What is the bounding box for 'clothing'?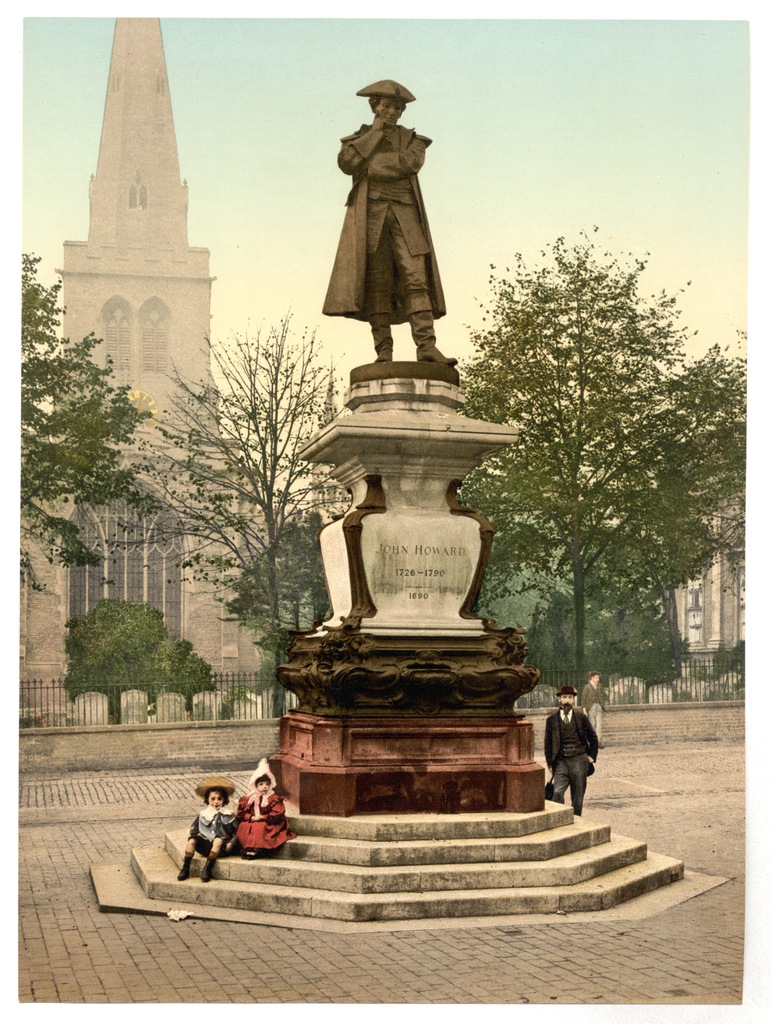
{"left": 186, "top": 805, "right": 237, "bottom": 854}.
